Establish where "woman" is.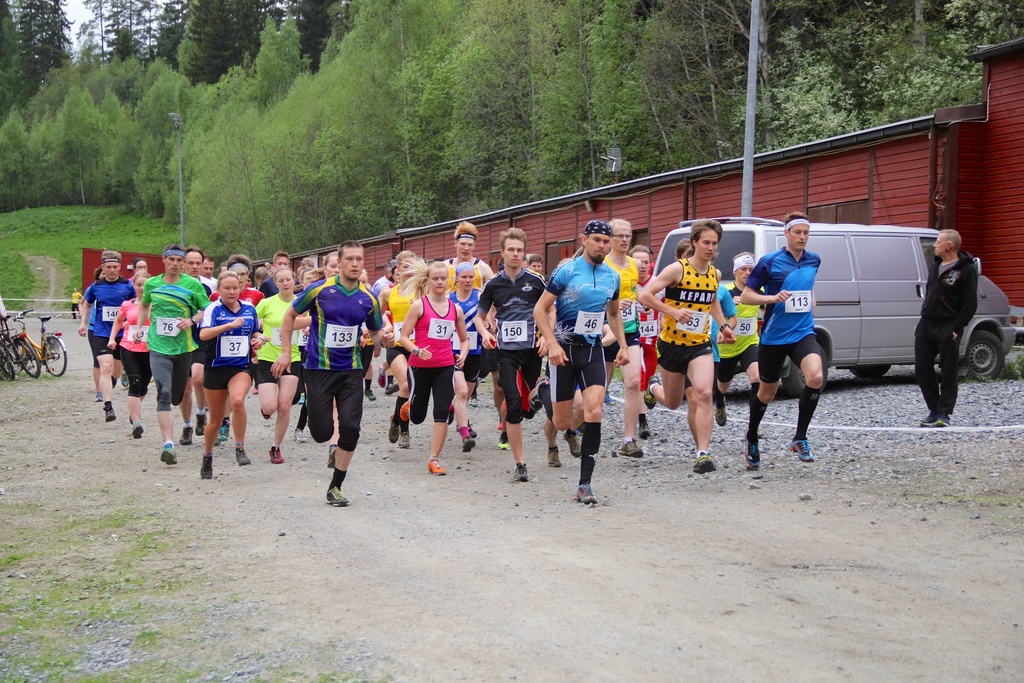
Established at 396:254:468:477.
